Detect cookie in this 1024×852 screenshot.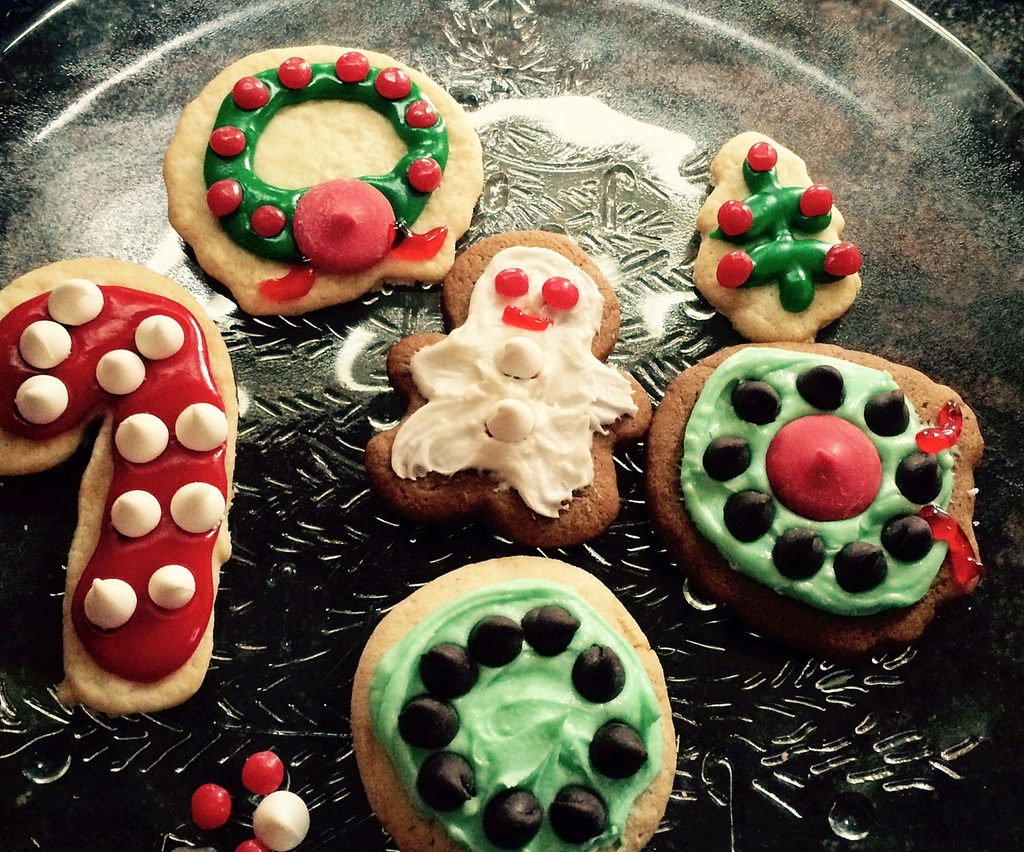
Detection: <box>644,334,985,650</box>.
